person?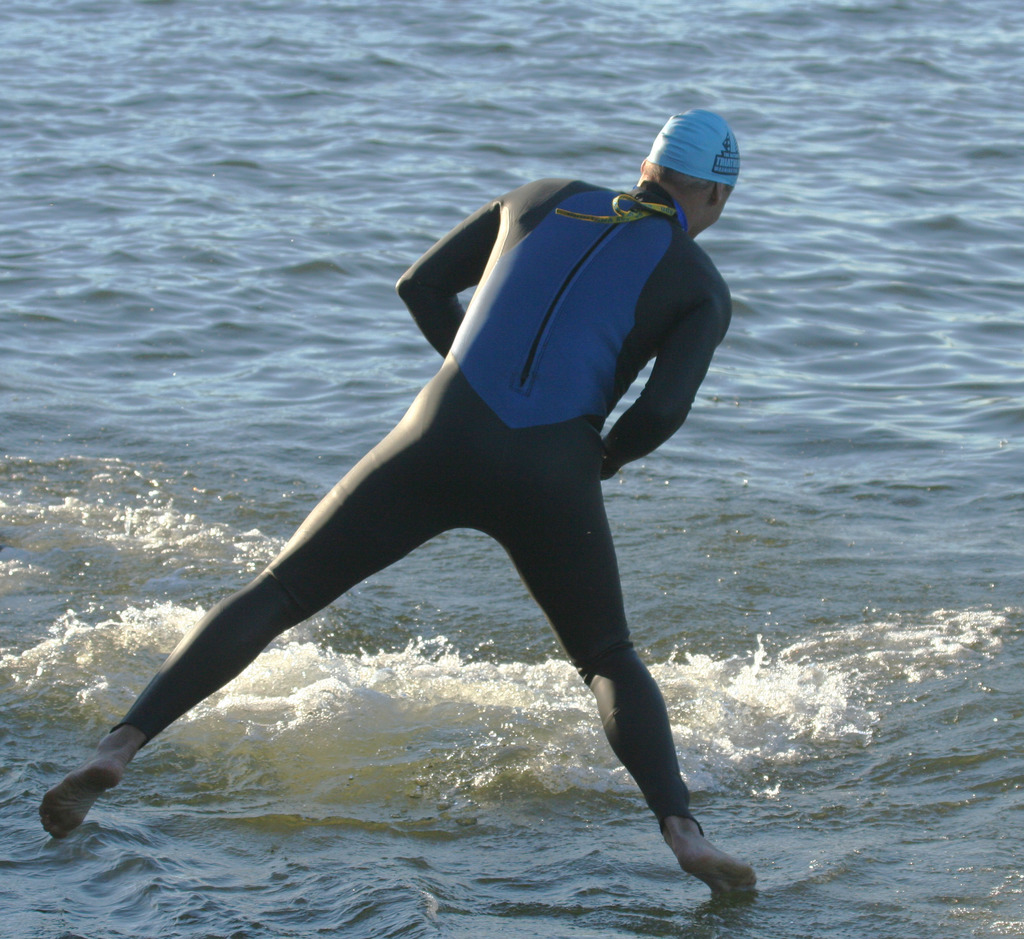
[left=83, top=95, right=739, bottom=867]
